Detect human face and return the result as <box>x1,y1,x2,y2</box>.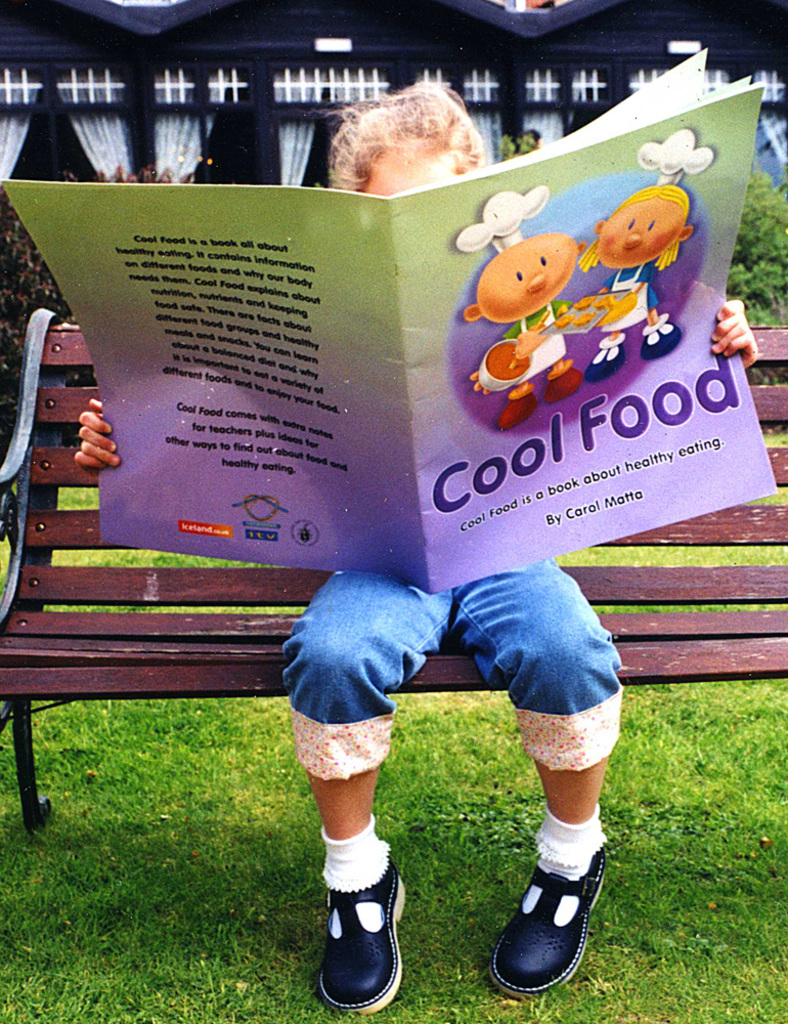
<box>354,150,461,200</box>.
